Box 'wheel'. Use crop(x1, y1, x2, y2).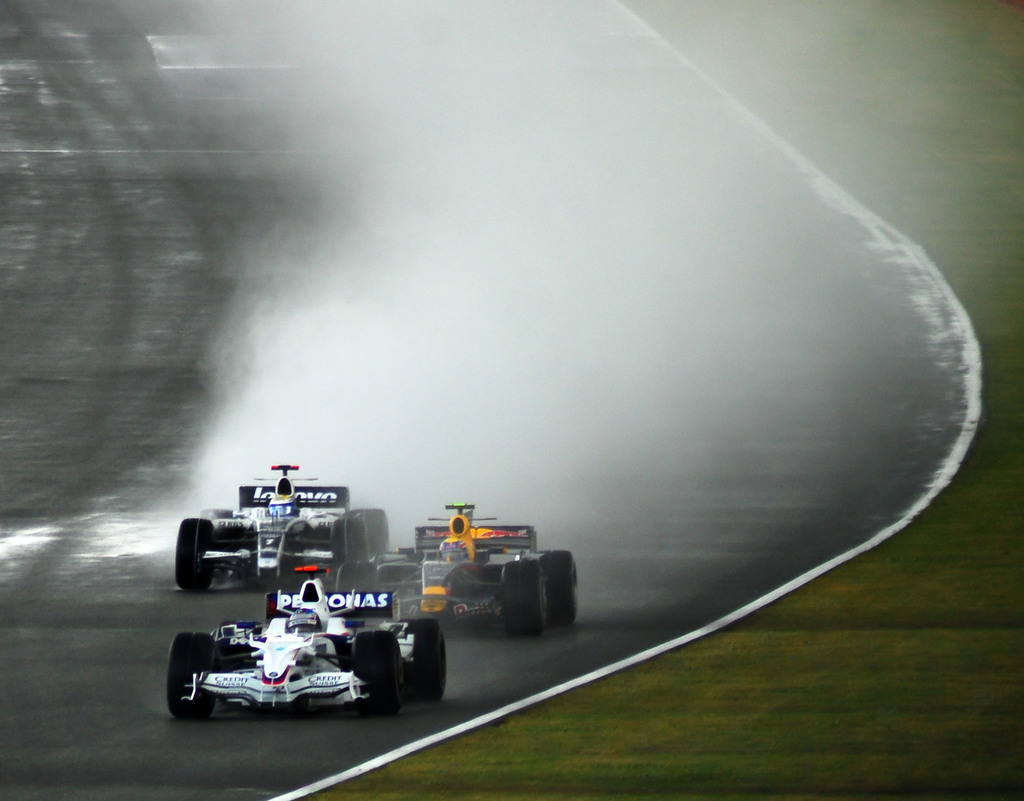
crop(167, 626, 212, 715).
